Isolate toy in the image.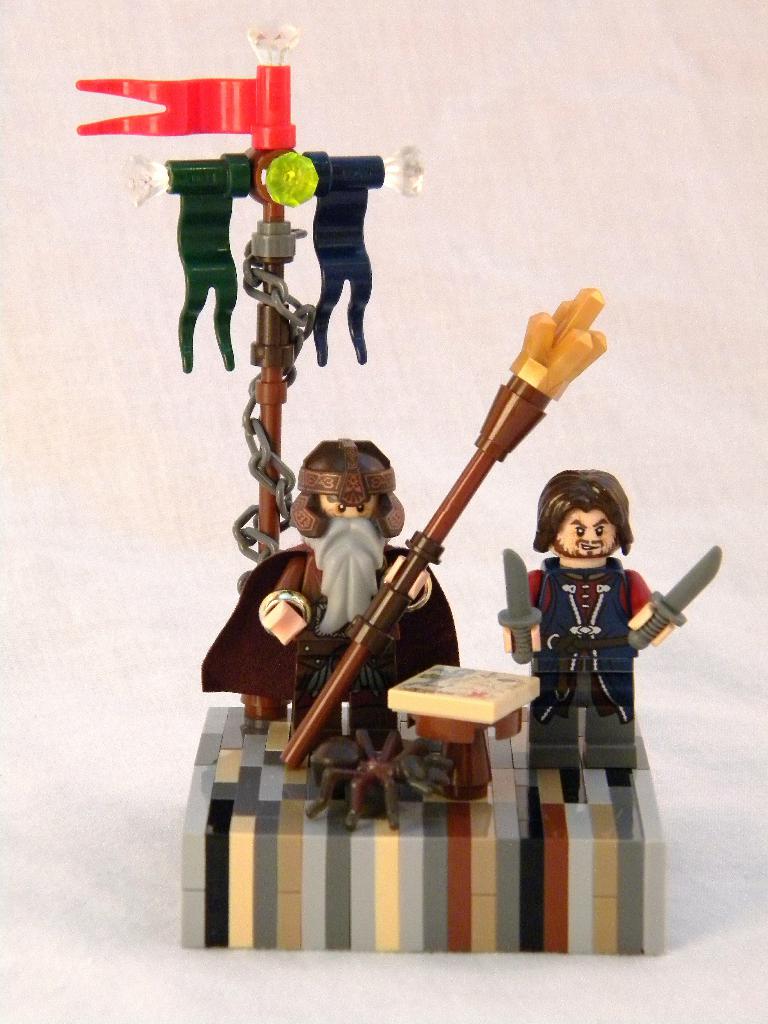
Isolated region: [left=489, top=463, right=755, bottom=829].
